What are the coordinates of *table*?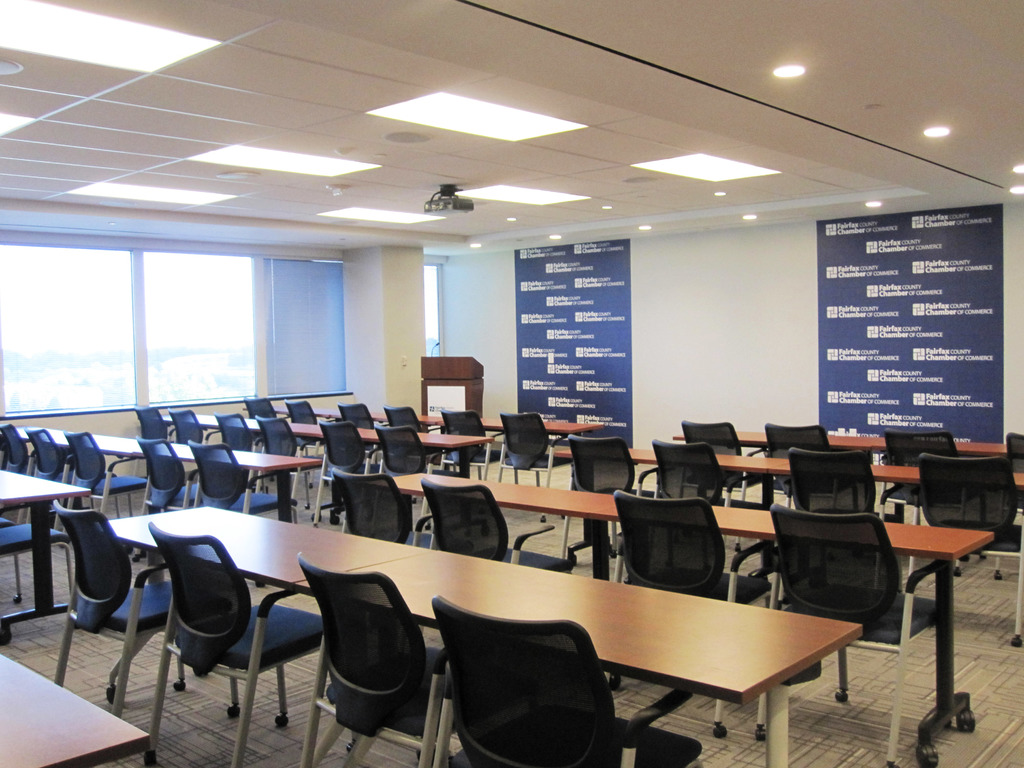
left=849, top=436, right=1023, bottom=517.
